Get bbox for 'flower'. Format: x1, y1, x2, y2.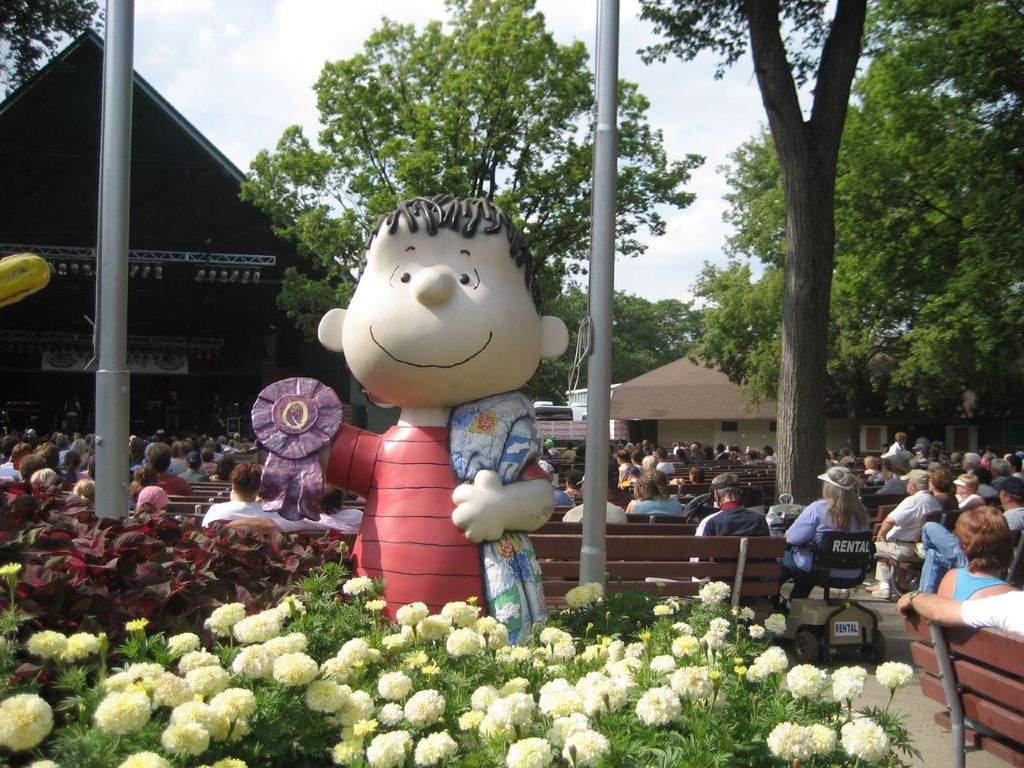
270, 634, 306, 651.
